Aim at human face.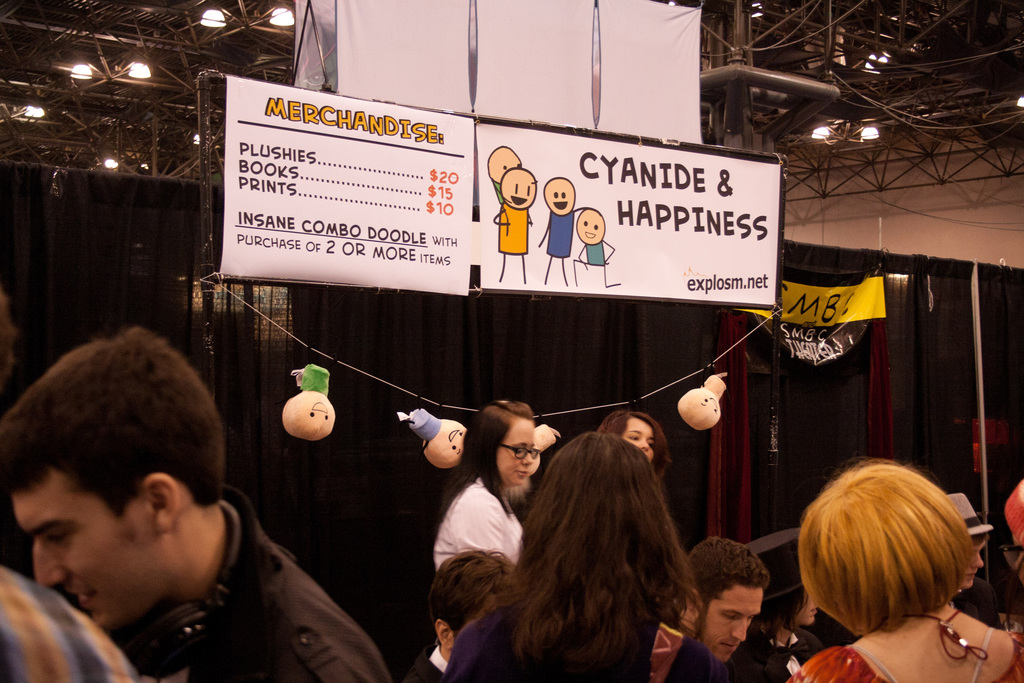
Aimed at l=626, t=417, r=655, b=465.
